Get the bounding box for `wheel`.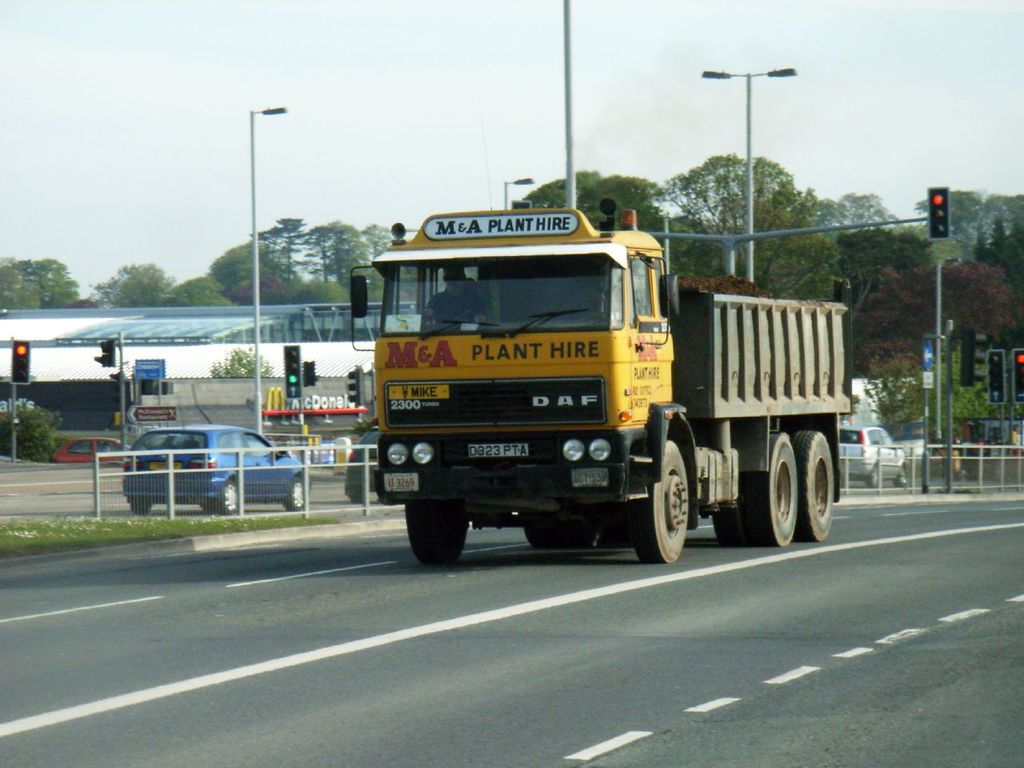
(x1=405, y1=502, x2=465, y2=560).
